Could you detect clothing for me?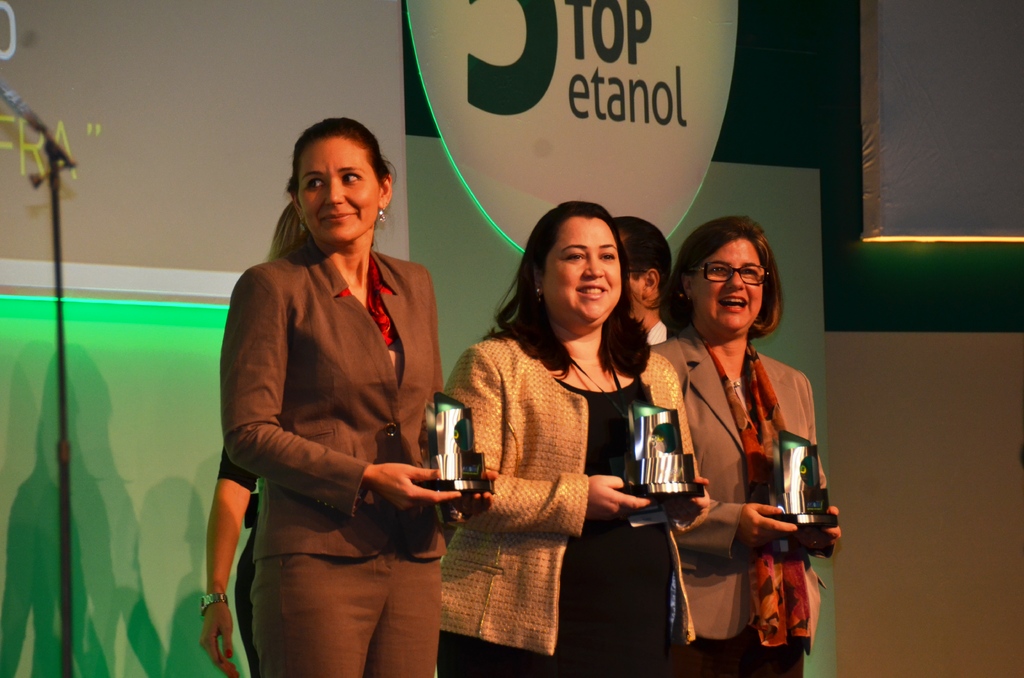
Detection result: [218, 184, 464, 664].
